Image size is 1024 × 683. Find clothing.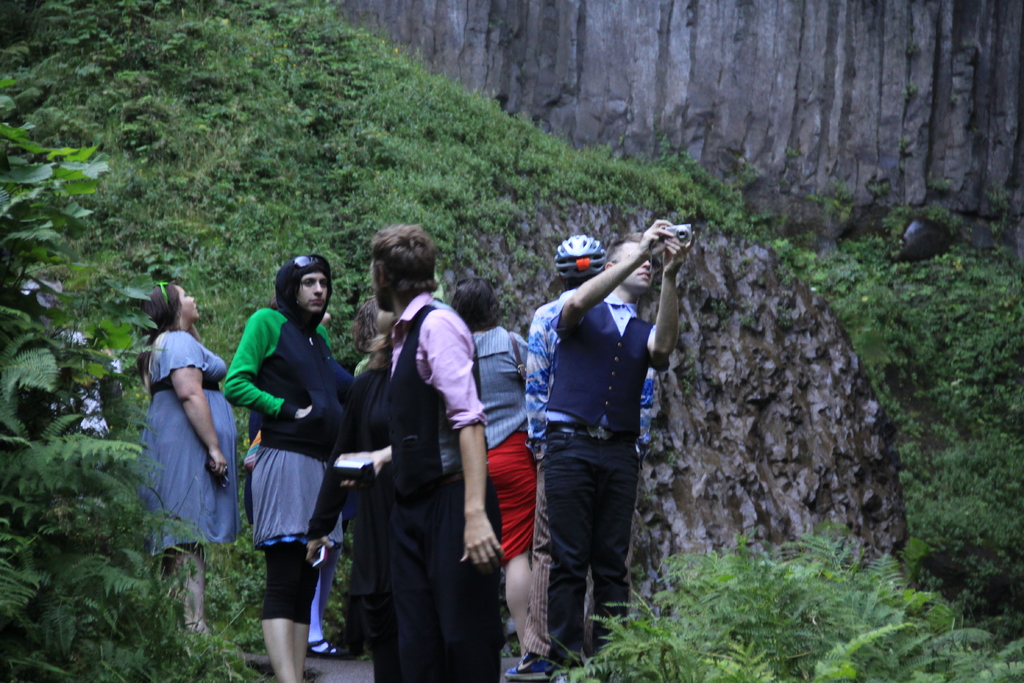
306 358 387 682.
